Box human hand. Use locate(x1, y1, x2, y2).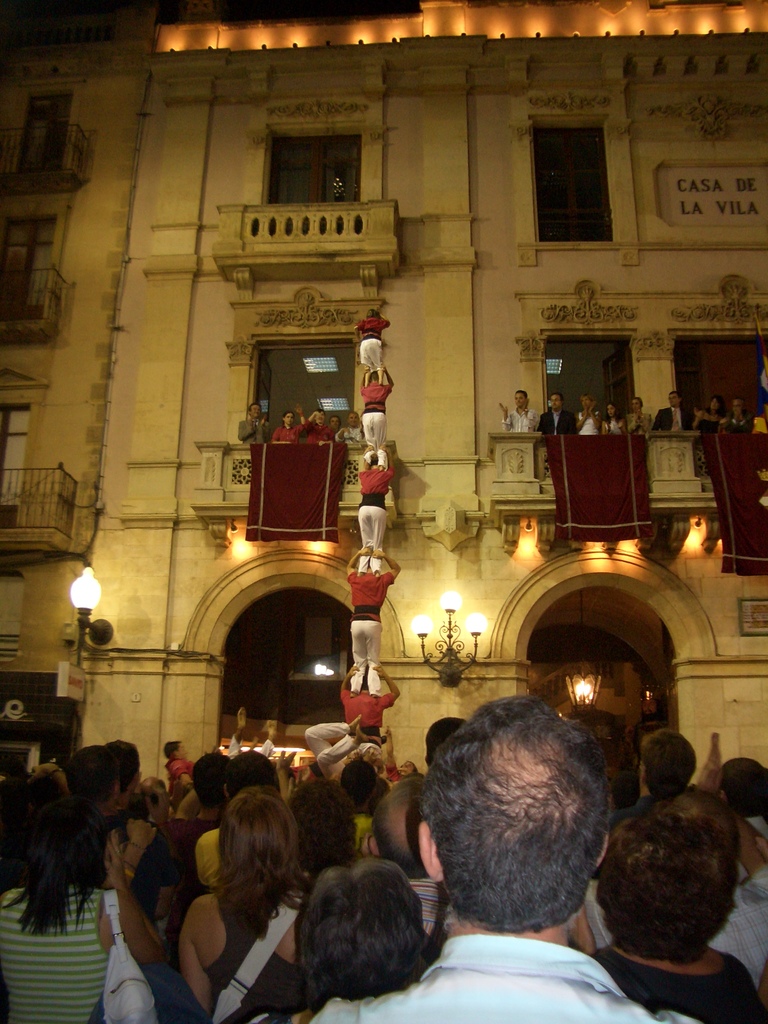
locate(714, 413, 732, 428).
